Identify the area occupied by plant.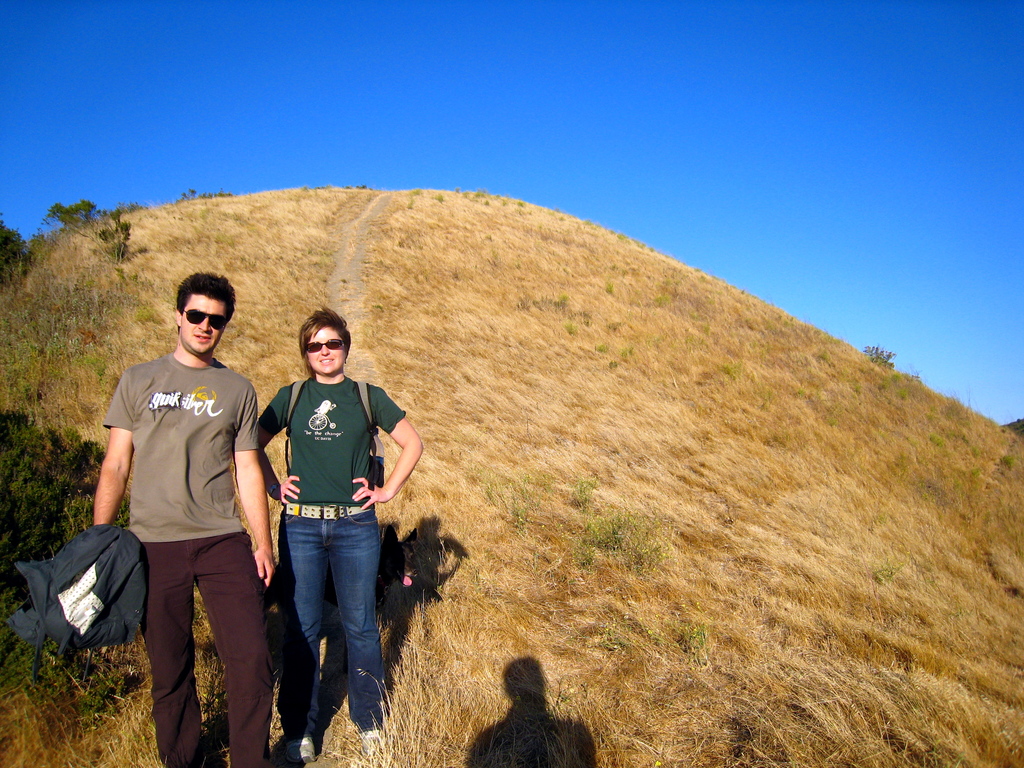
Area: <bbox>724, 358, 738, 378</bbox>.
